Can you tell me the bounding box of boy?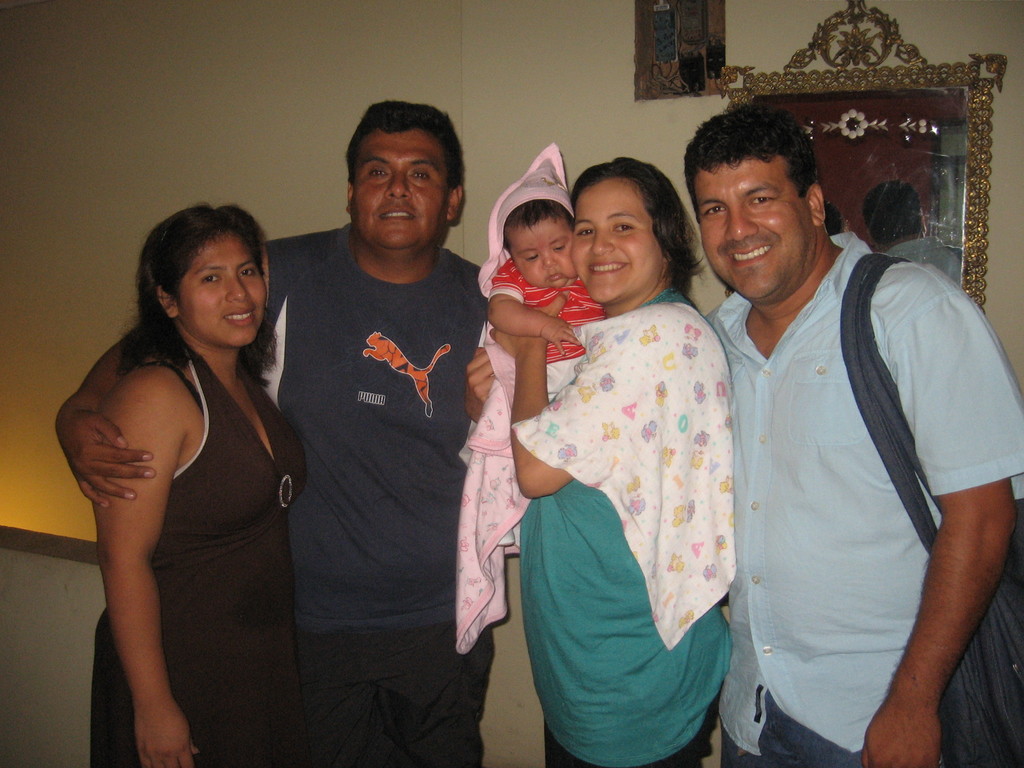
[left=484, top=196, right=604, bottom=392].
